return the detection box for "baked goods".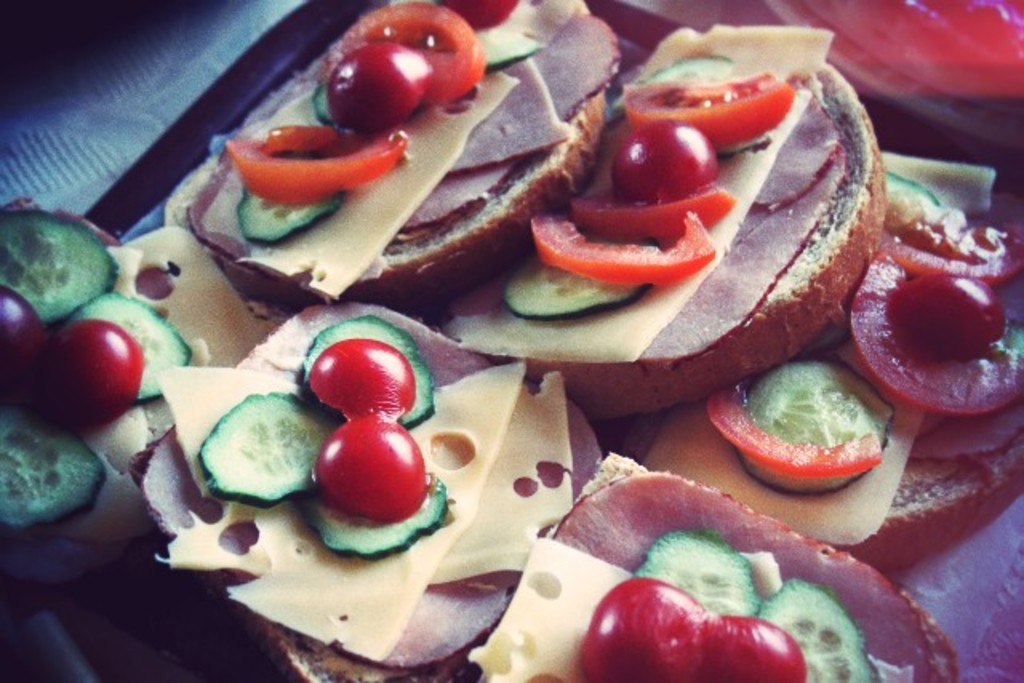
[x1=472, y1=32, x2=899, y2=405].
